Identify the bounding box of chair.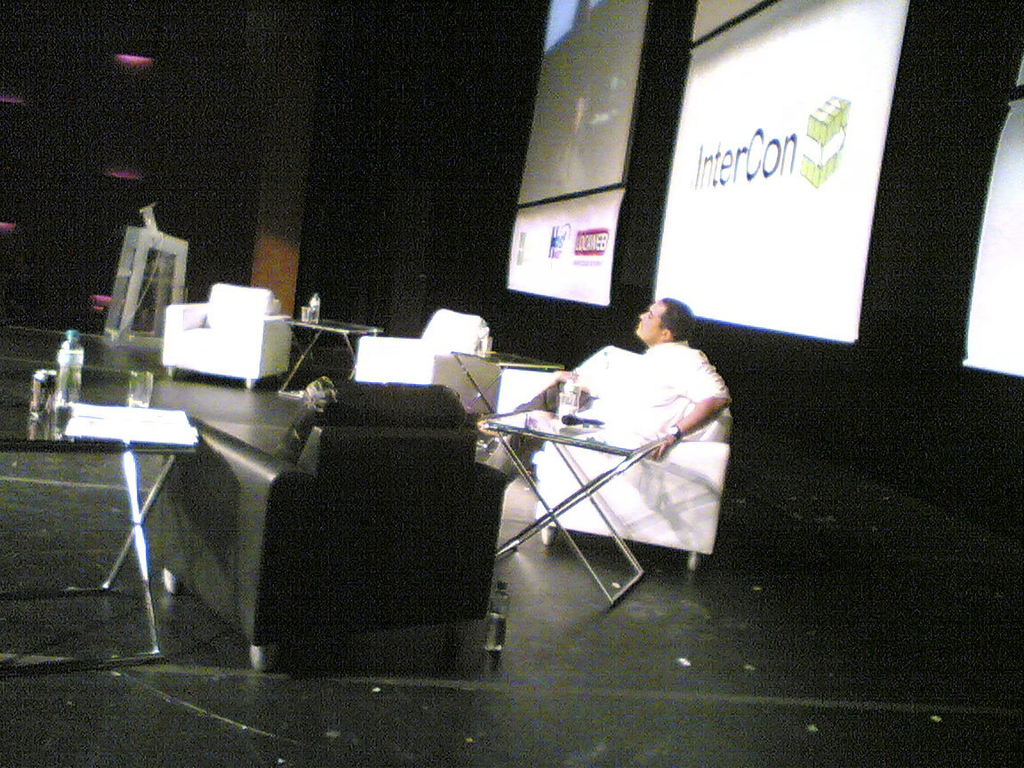
box(354, 305, 502, 416).
